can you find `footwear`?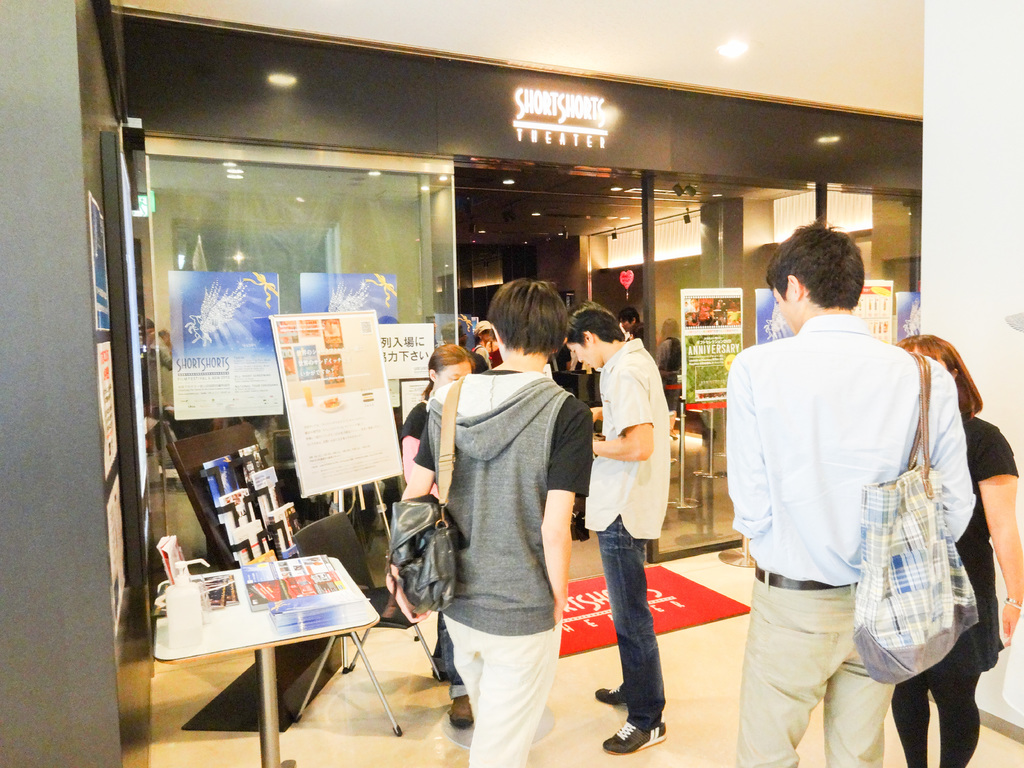
Yes, bounding box: l=448, t=693, r=476, b=732.
